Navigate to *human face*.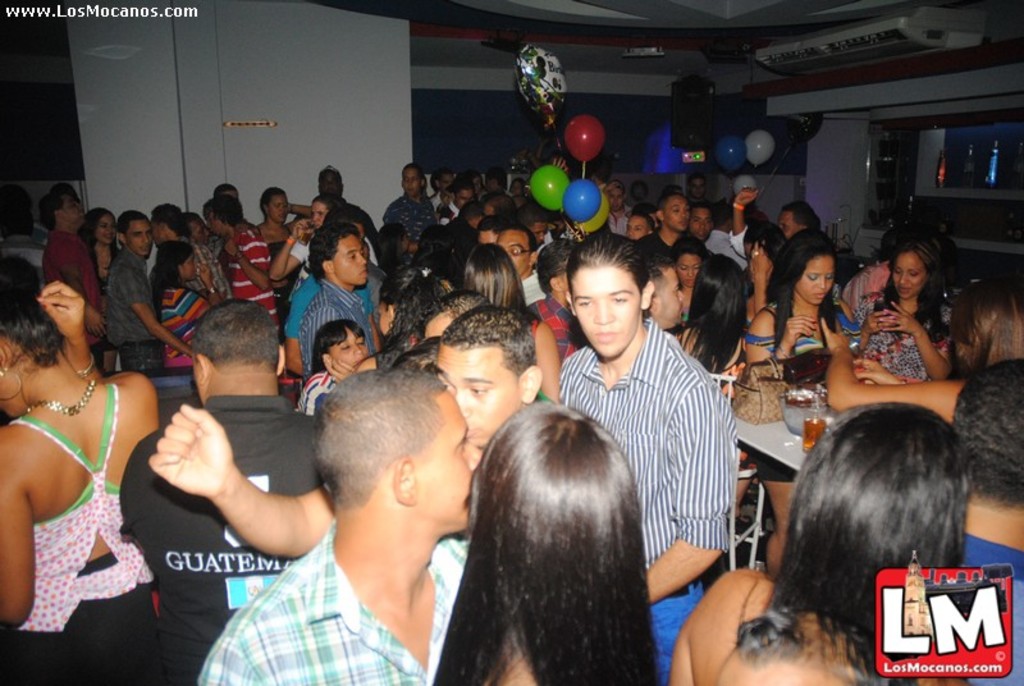
Navigation target: {"x1": 335, "y1": 324, "x2": 370, "y2": 361}.
